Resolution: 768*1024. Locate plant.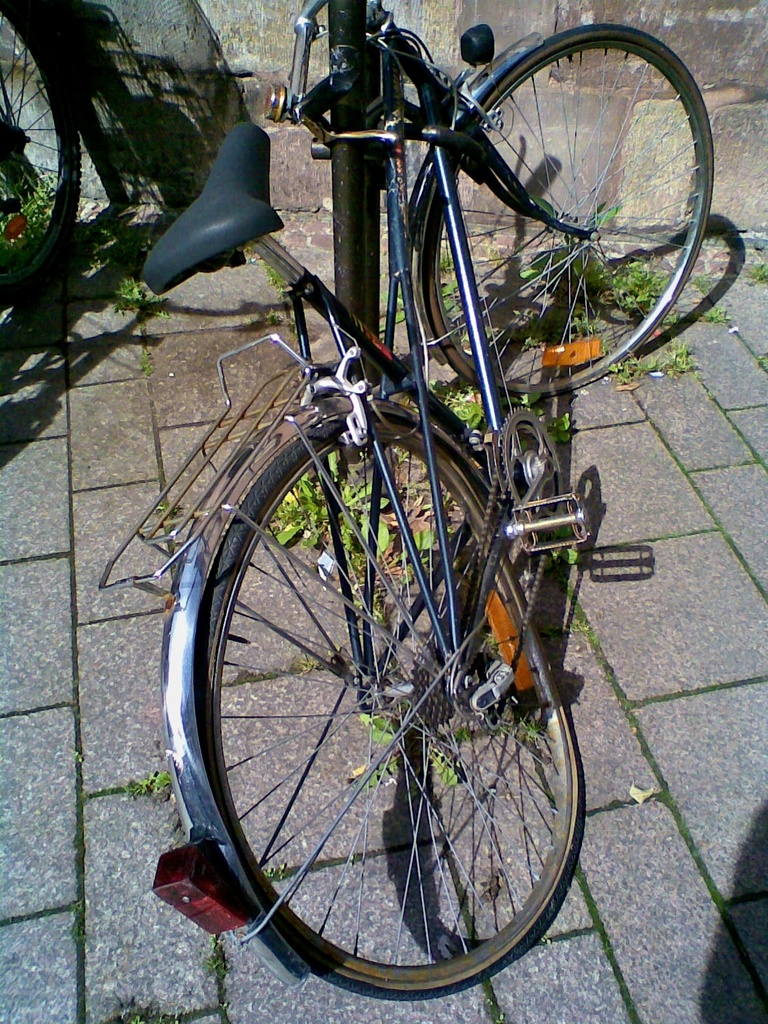
locate(620, 337, 710, 386).
